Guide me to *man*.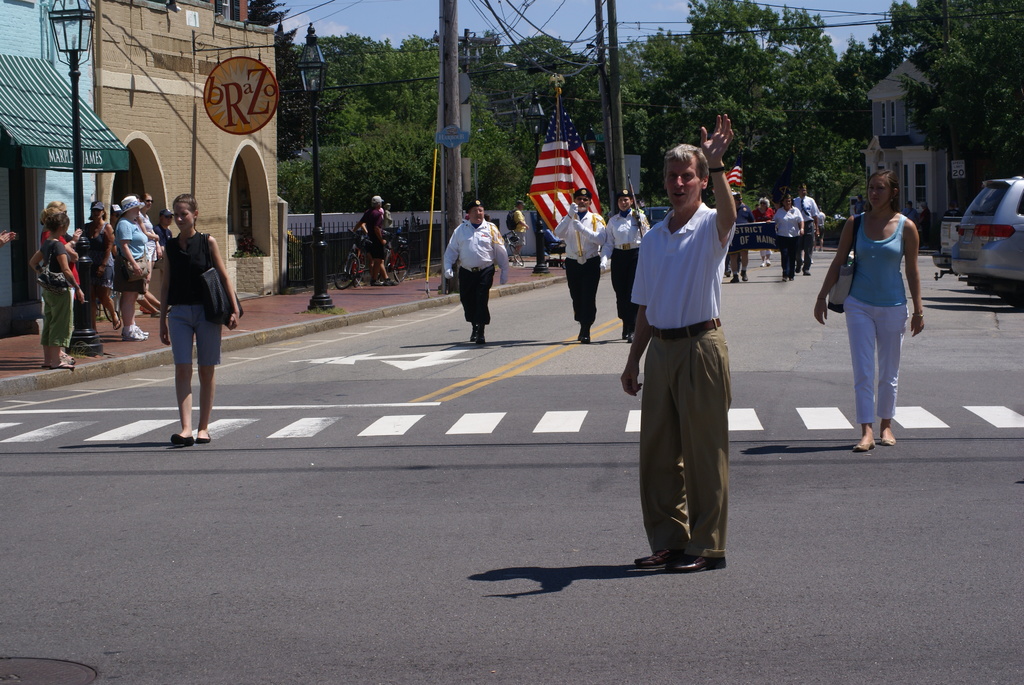
Guidance: <box>350,196,400,290</box>.
